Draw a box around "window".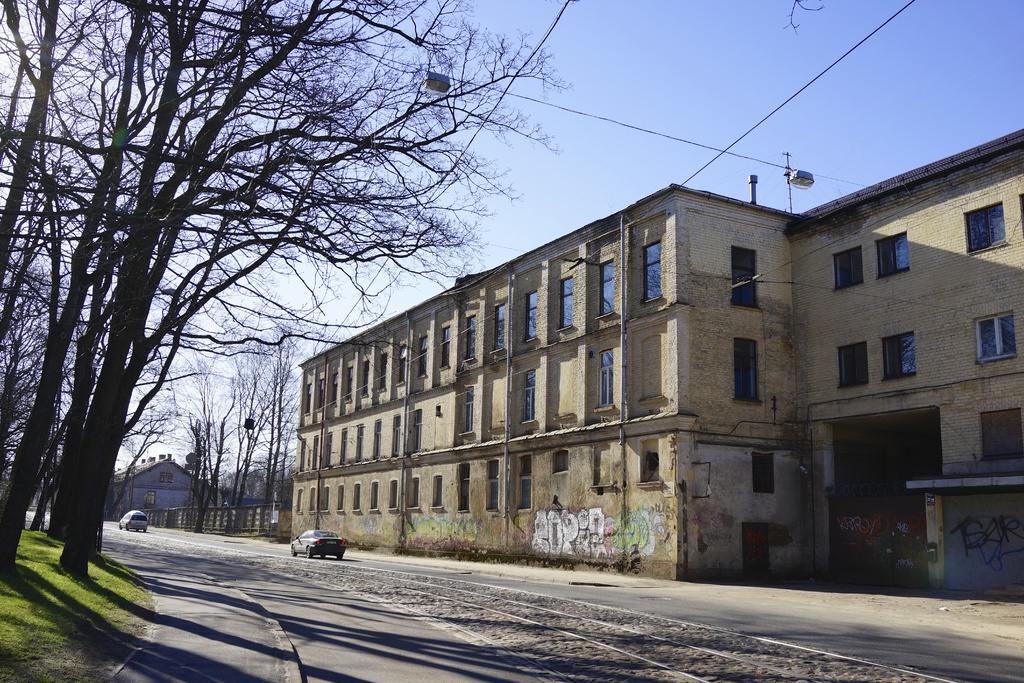
<region>146, 491, 154, 505</region>.
